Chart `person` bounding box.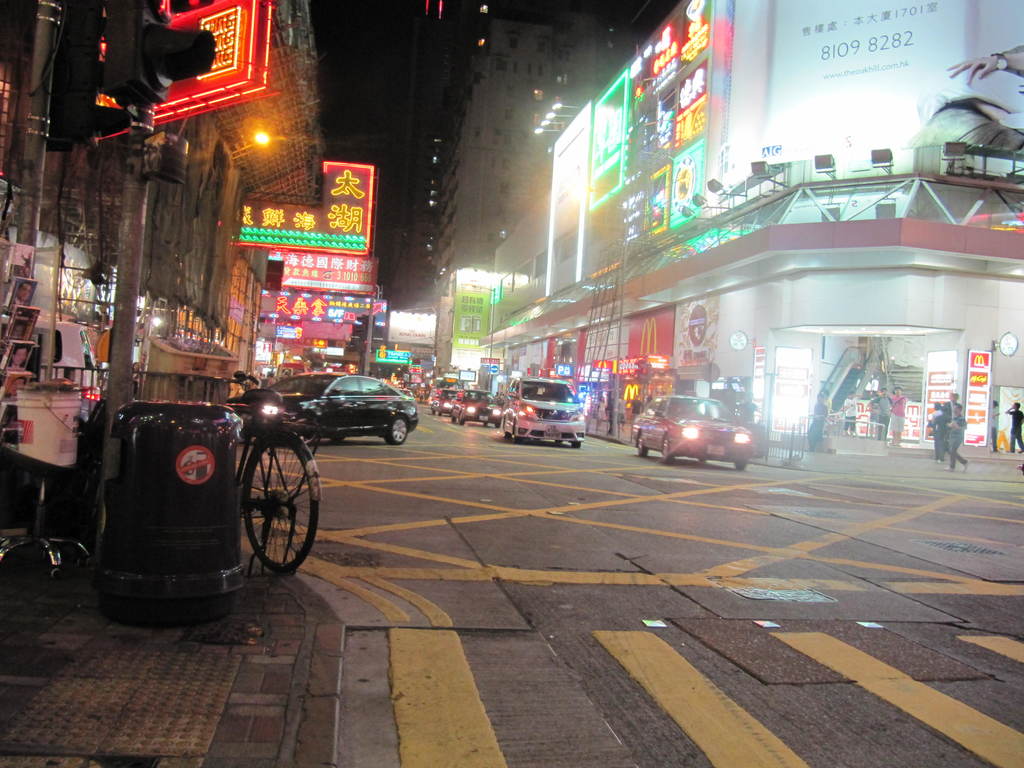
Charted: box=[12, 280, 32, 308].
